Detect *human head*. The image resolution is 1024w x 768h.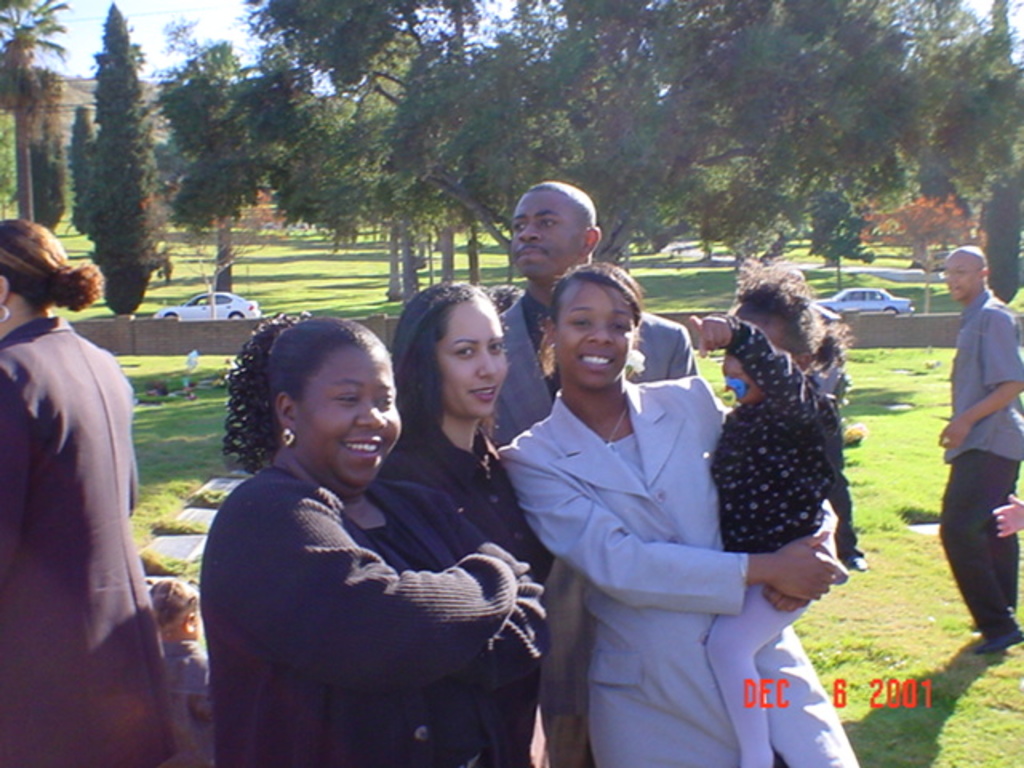
Rect(714, 262, 821, 406).
